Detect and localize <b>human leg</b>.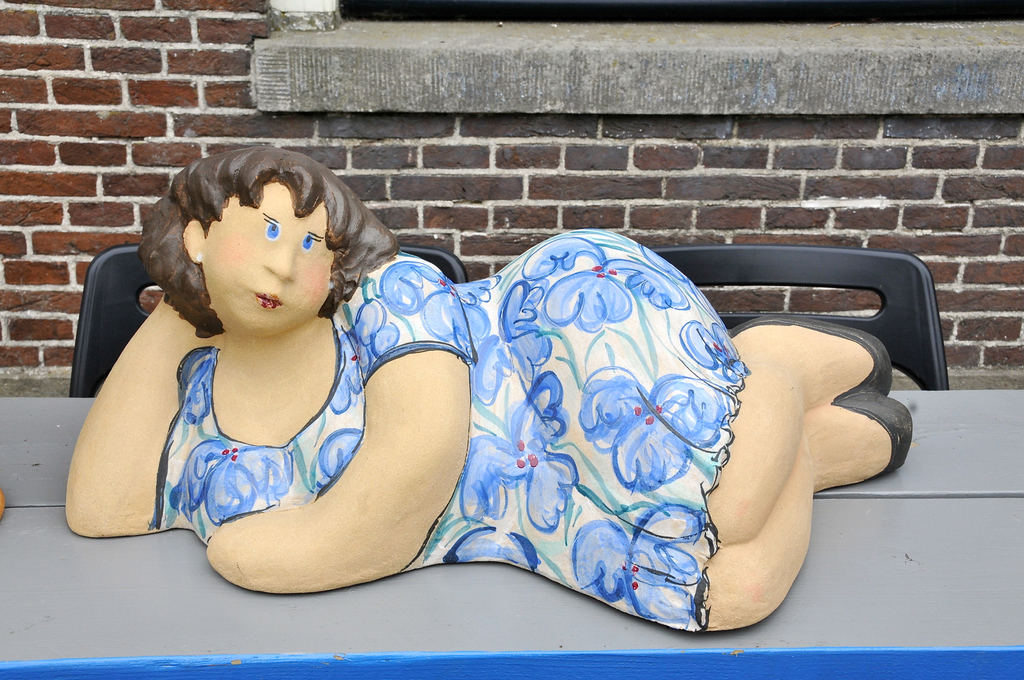
Localized at {"x1": 502, "y1": 436, "x2": 911, "y2": 631}.
